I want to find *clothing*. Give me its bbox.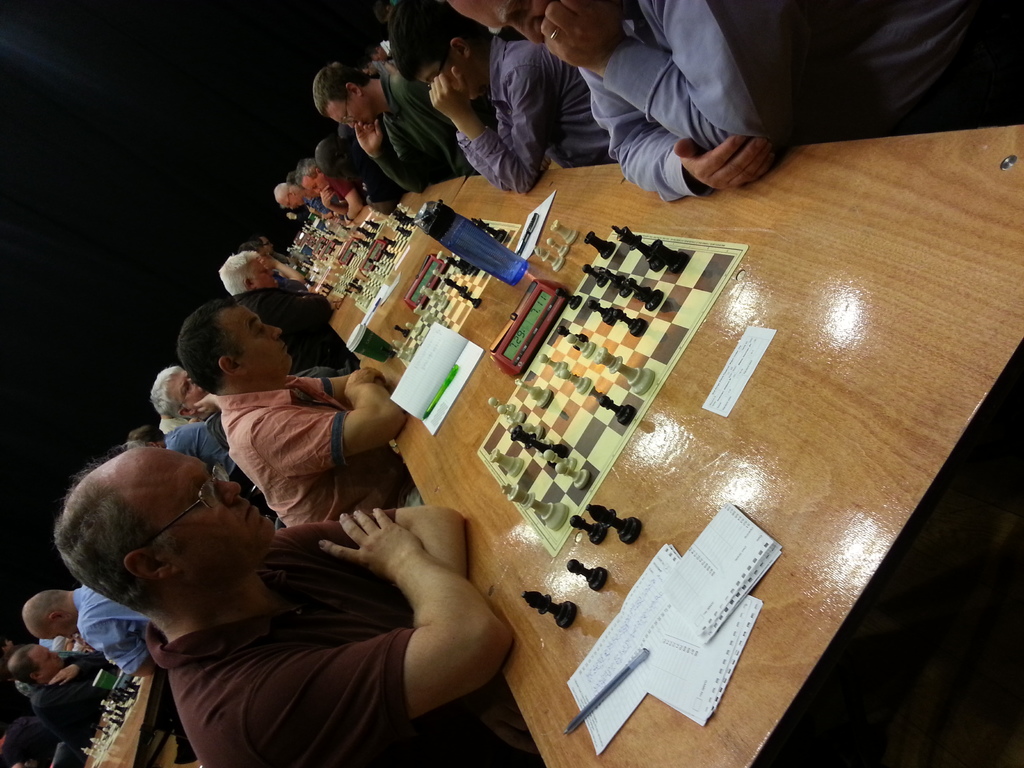
box(154, 411, 265, 500).
